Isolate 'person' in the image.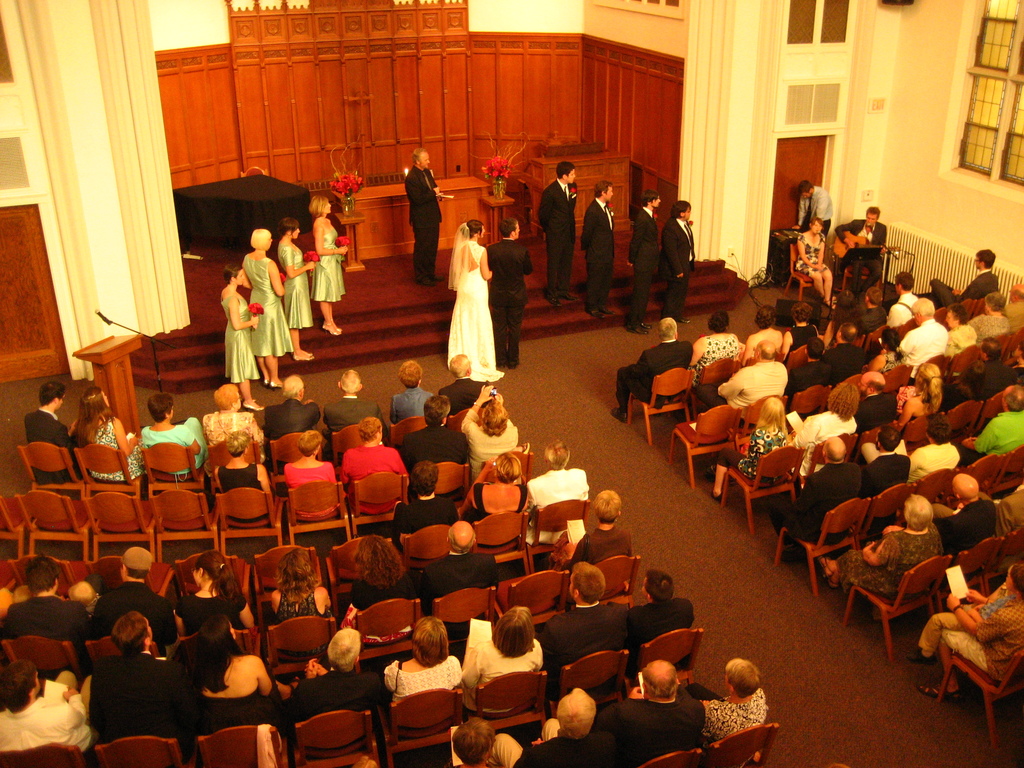
Isolated region: <box>797,217,836,309</box>.
